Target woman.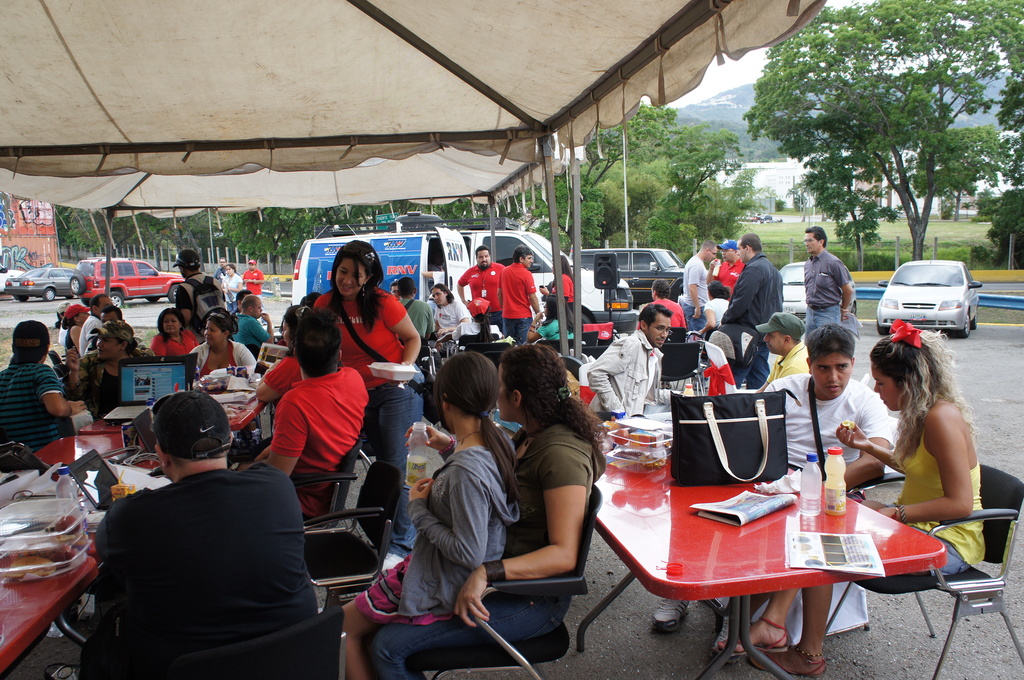
Target region: region(150, 307, 202, 353).
